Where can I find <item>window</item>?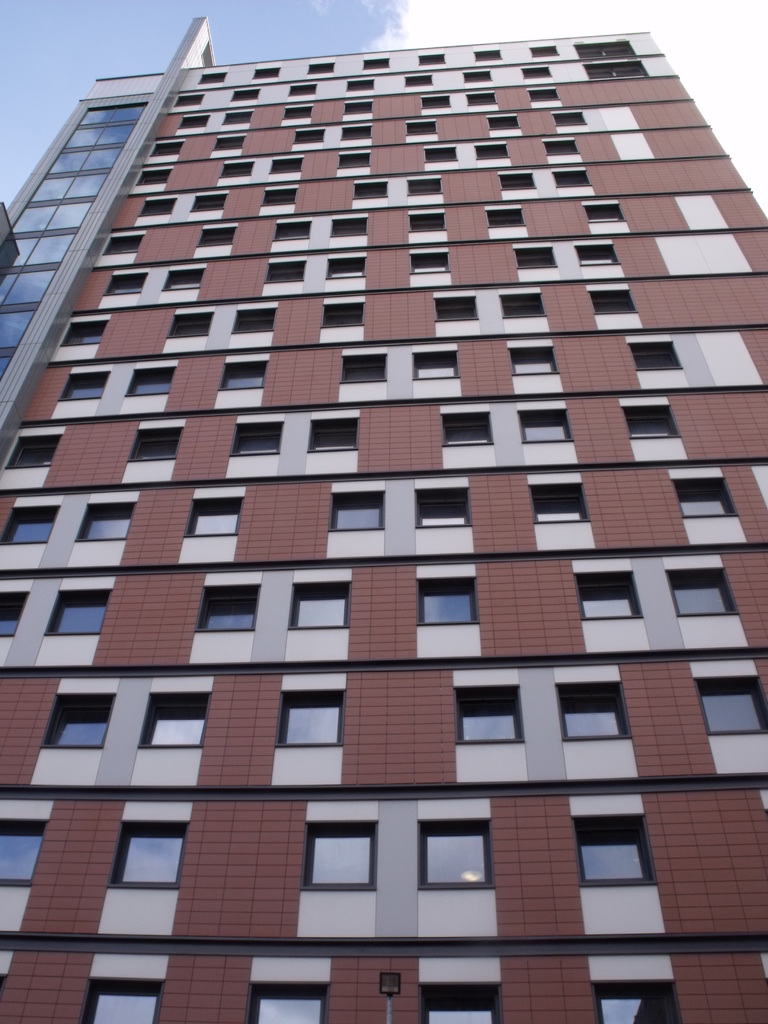
You can find it at (x1=253, y1=979, x2=323, y2=1023).
